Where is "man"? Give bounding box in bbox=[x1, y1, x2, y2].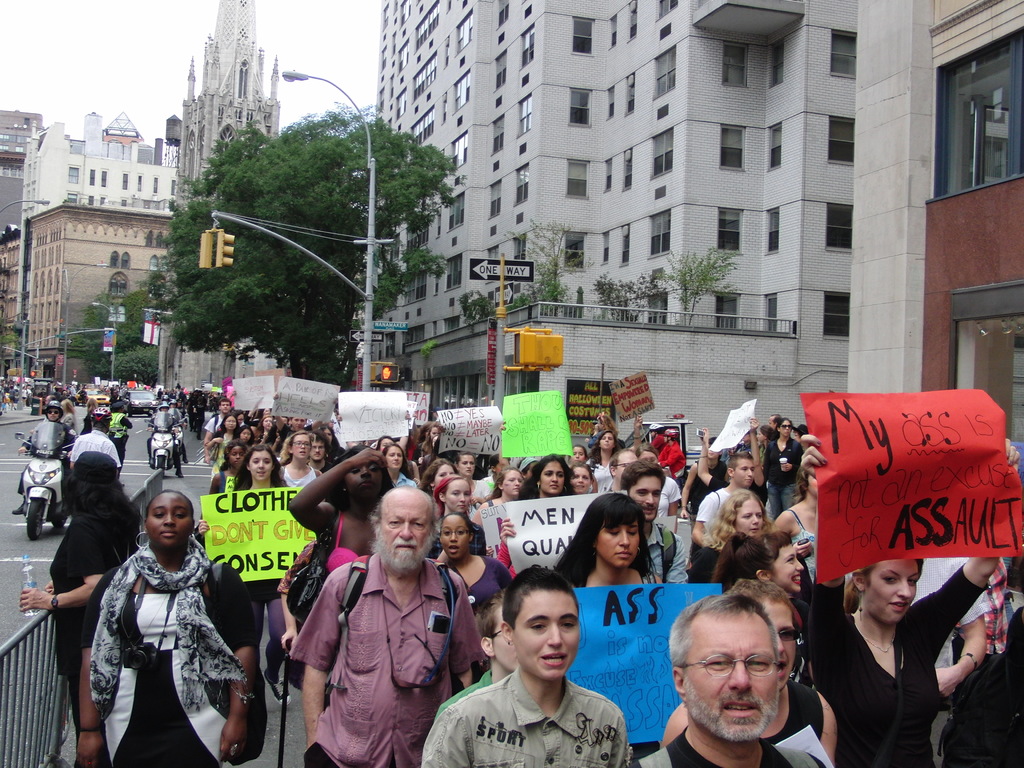
bbox=[689, 447, 758, 548].
